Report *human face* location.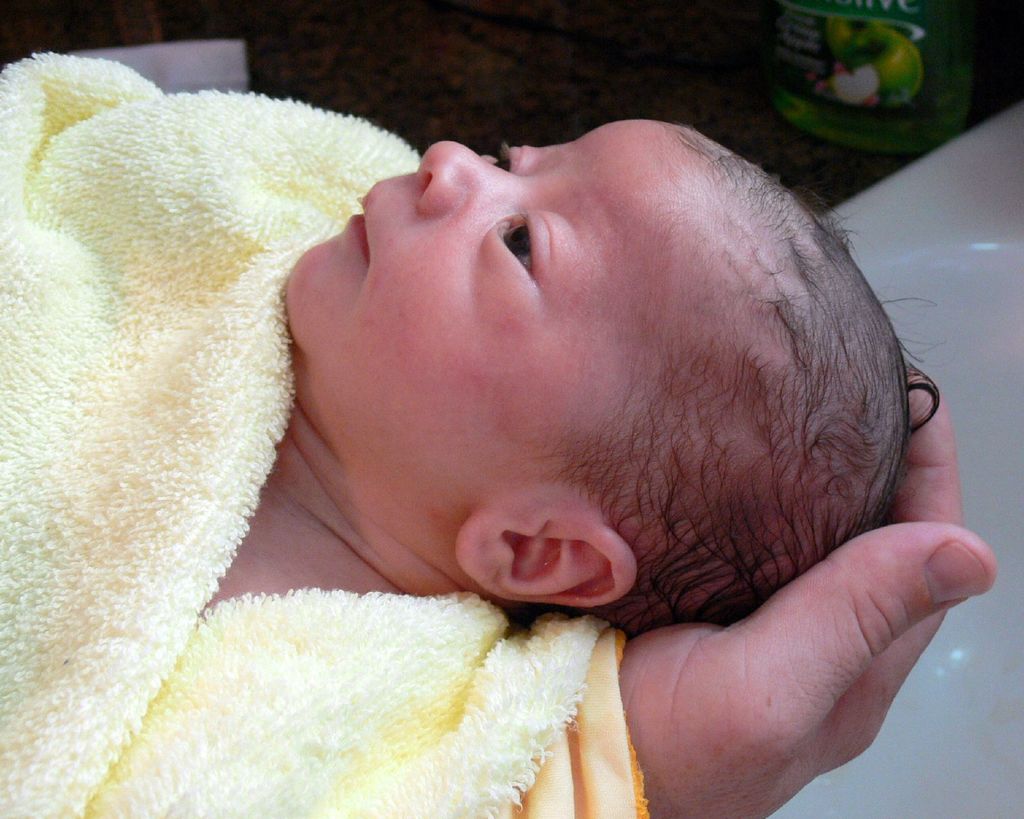
Report: 284:118:710:512.
